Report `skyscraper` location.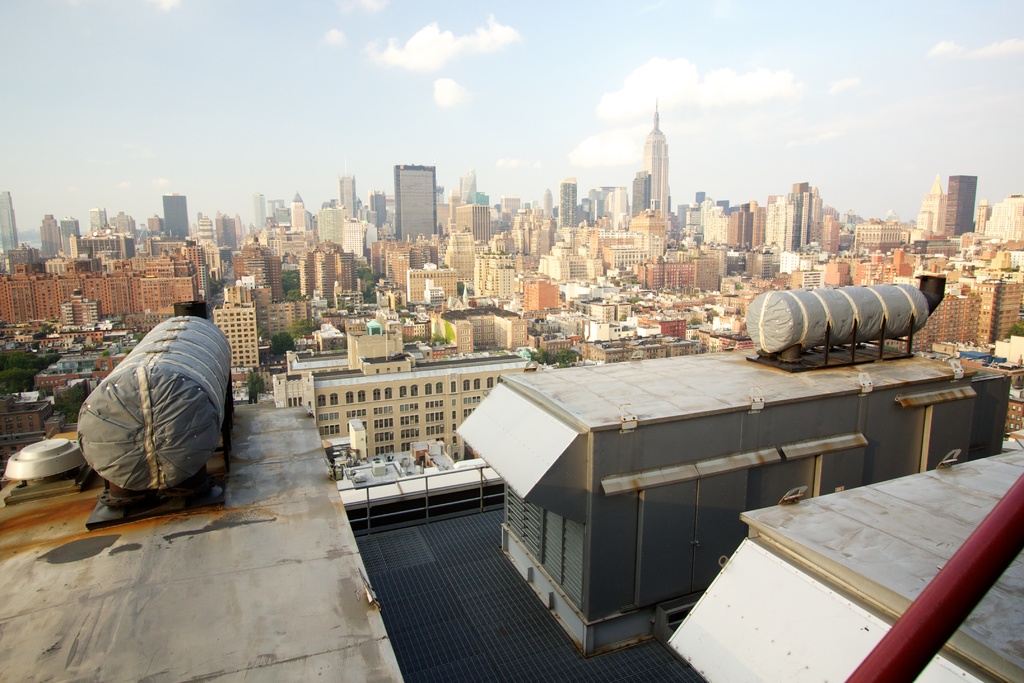
Report: BBox(981, 193, 1023, 245).
